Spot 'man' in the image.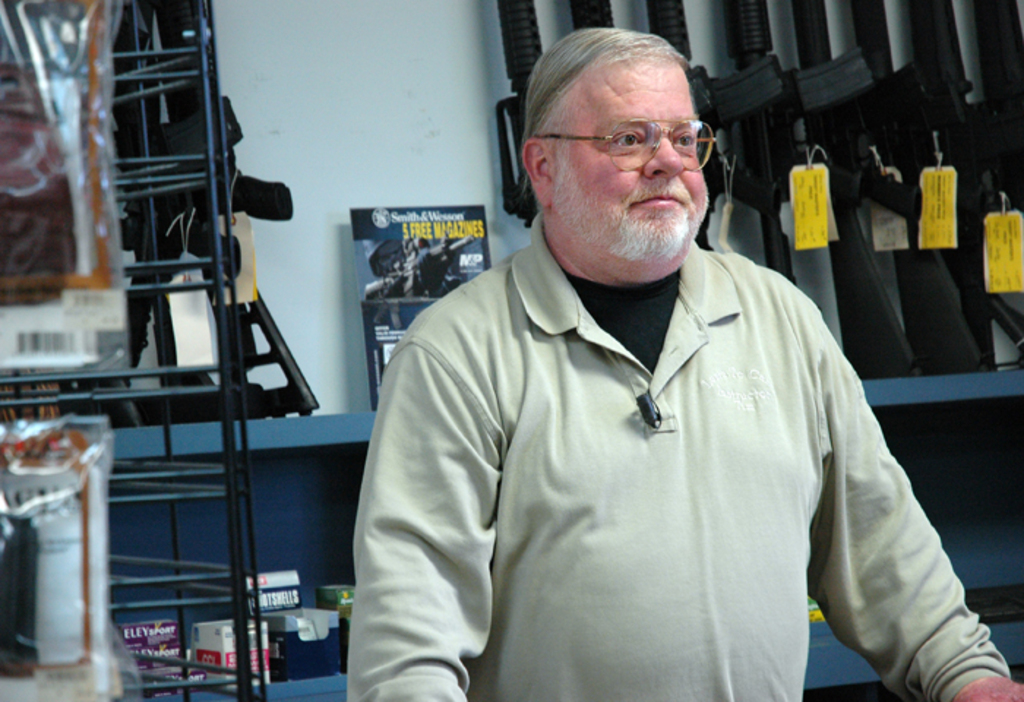
'man' found at {"left": 348, "top": 22, "right": 1020, "bottom": 701}.
